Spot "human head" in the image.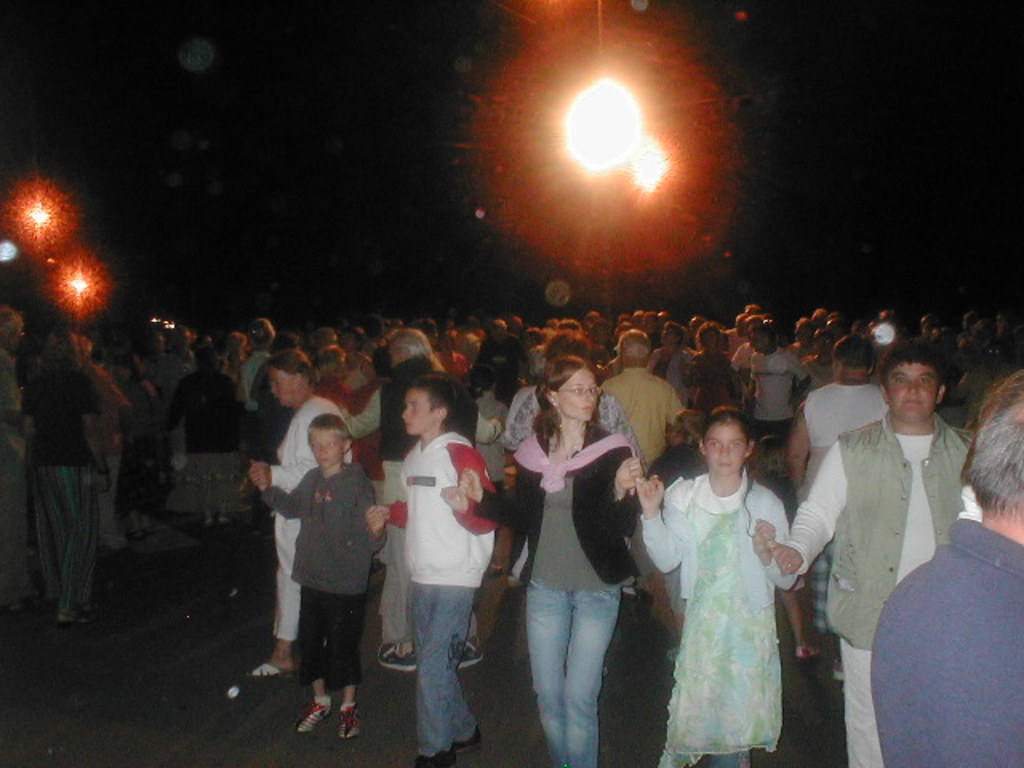
"human head" found at region(400, 373, 459, 437).
